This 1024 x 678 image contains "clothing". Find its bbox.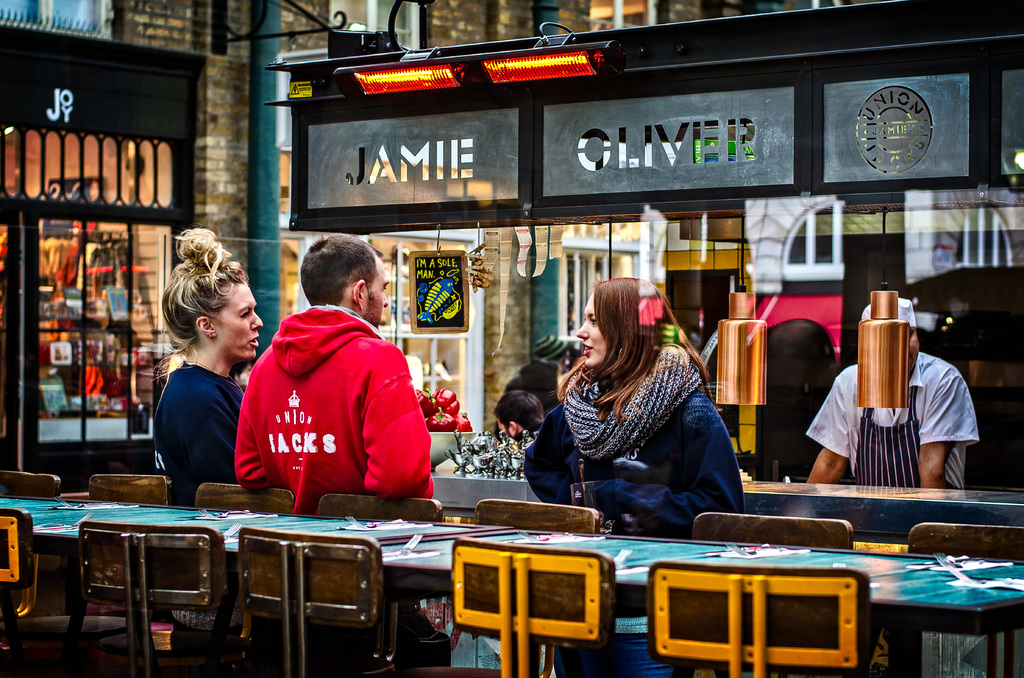
{"left": 235, "top": 301, "right": 434, "bottom": 510}.
